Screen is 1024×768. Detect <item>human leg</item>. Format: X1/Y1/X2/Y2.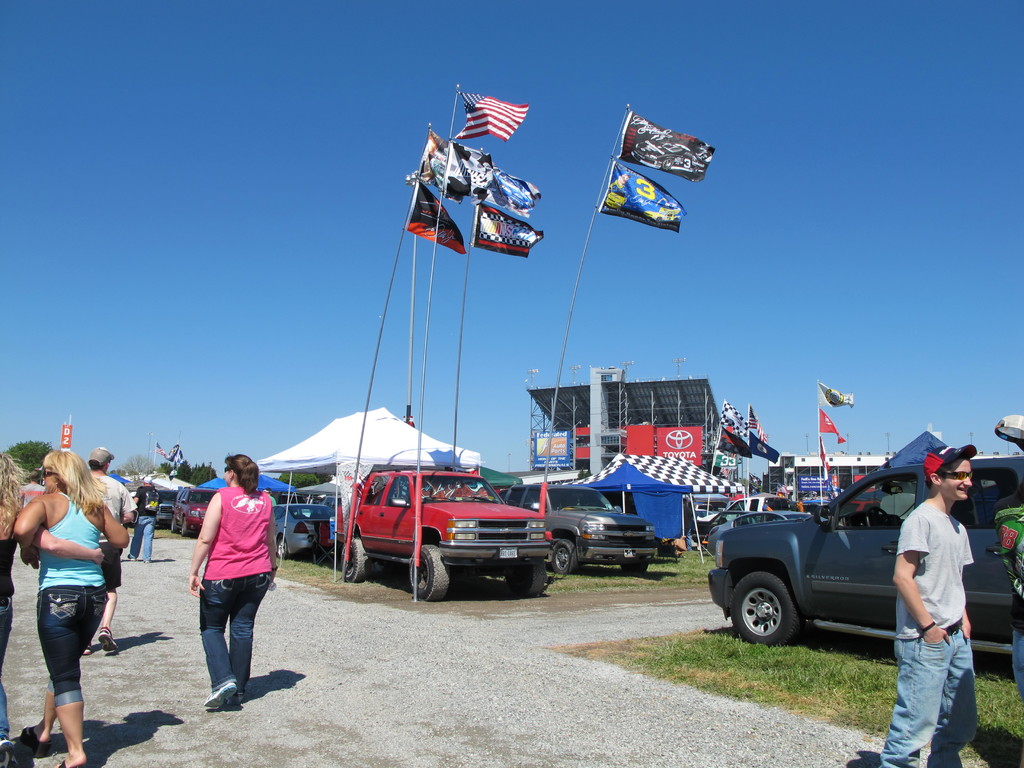
0/596/23/767.
